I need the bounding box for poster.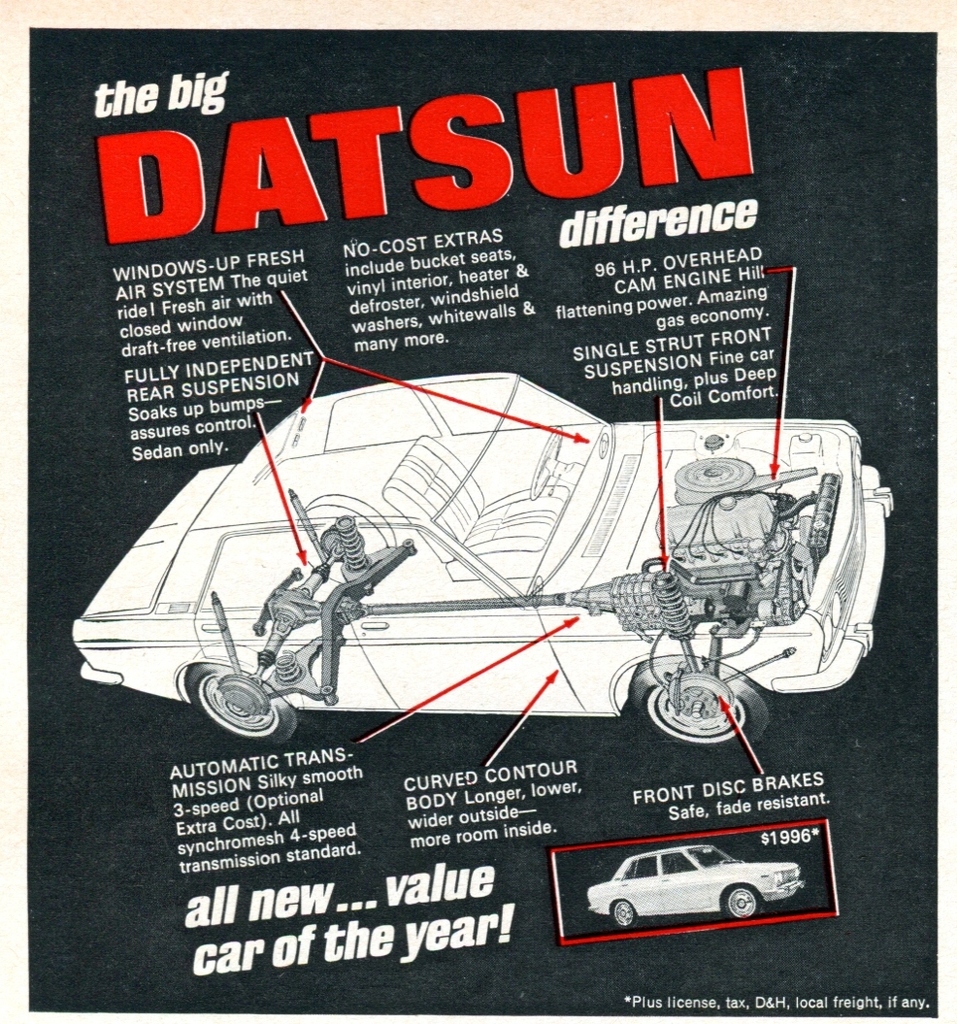
Here it is: [left=0, top=6, right=956, bottom=1023].
